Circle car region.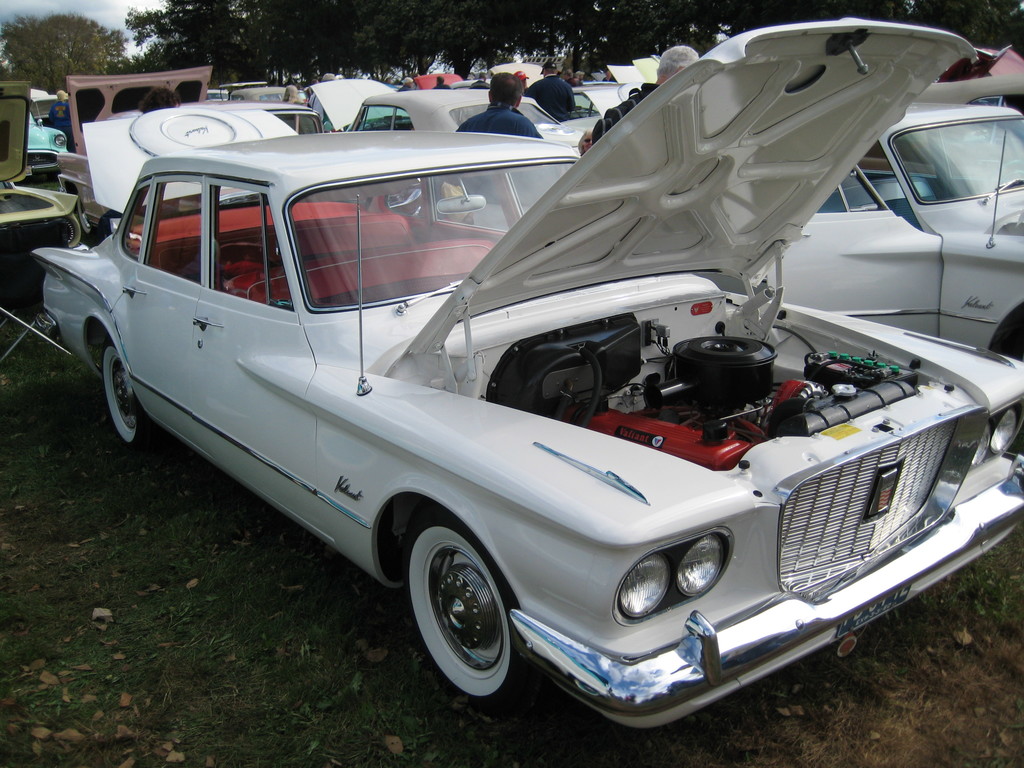
Region: left=758, top=99, right=1023, bottom=368.
